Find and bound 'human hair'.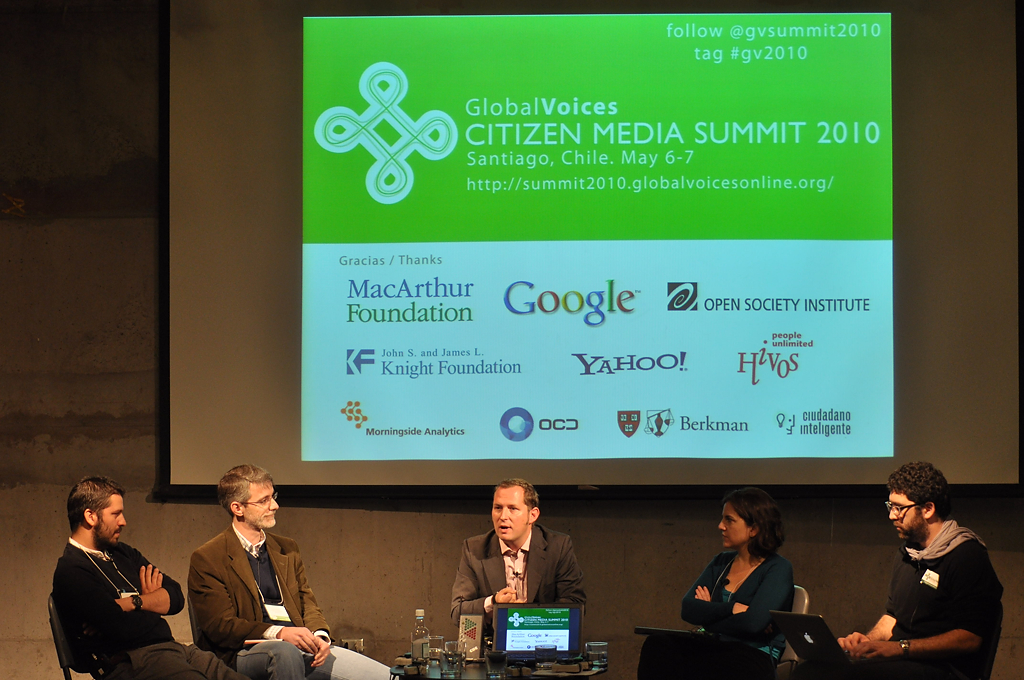
Bound: detection(725, 486, 789, 569).
